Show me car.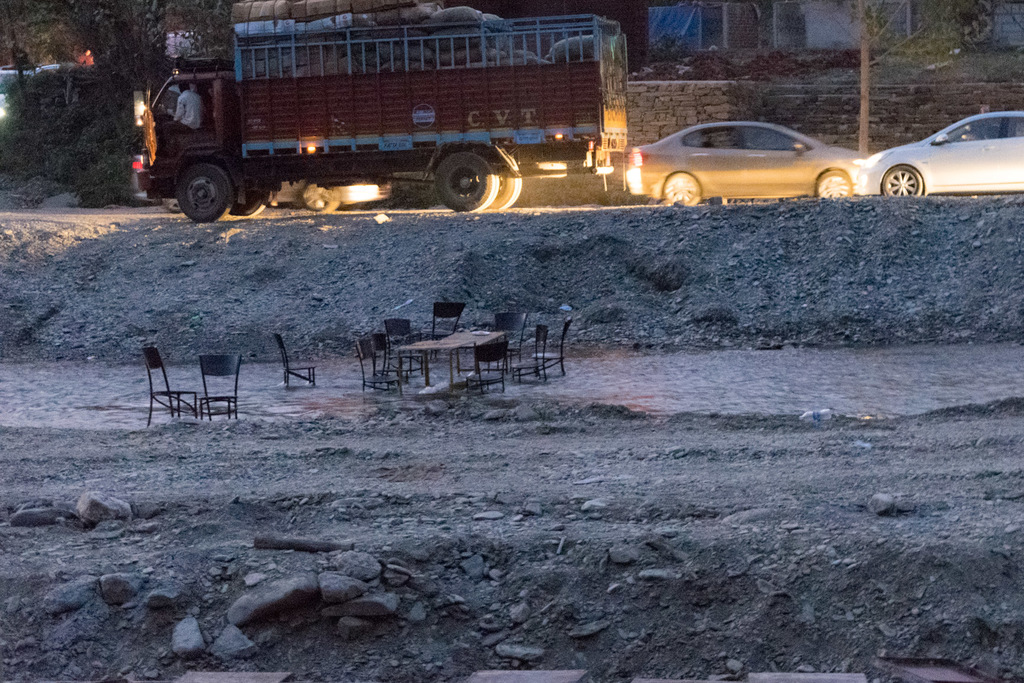
car is here: {"x1": 865, "y1": 107, "x2": 1023, "y2": 194}.
